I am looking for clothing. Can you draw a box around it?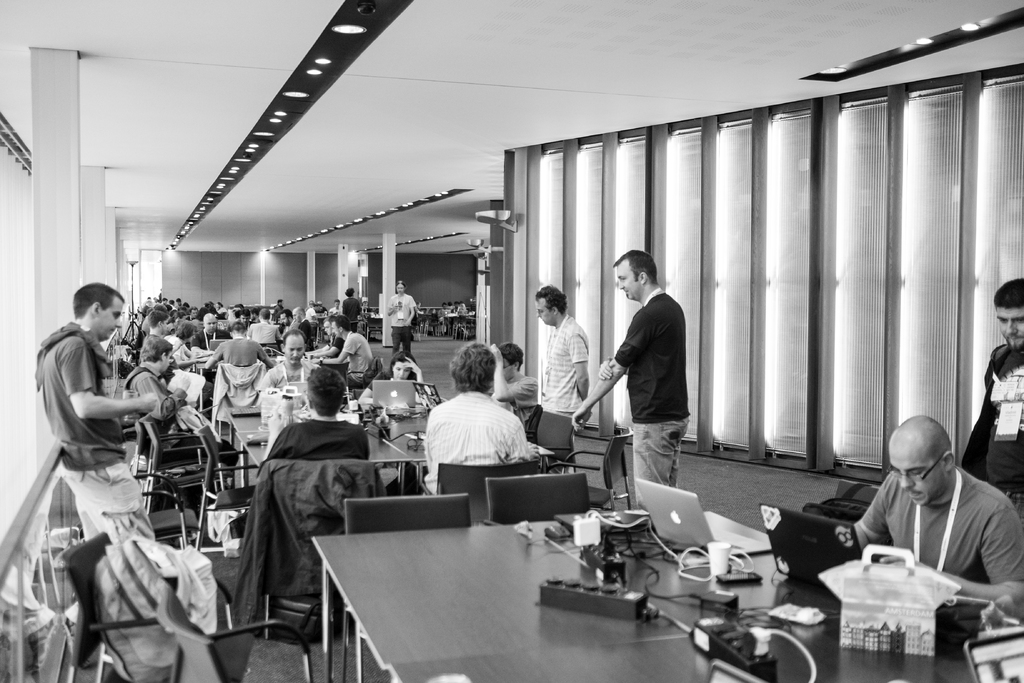
Sure, the bounding box is [x1=340, y1=293, x2=364, y2=335].
